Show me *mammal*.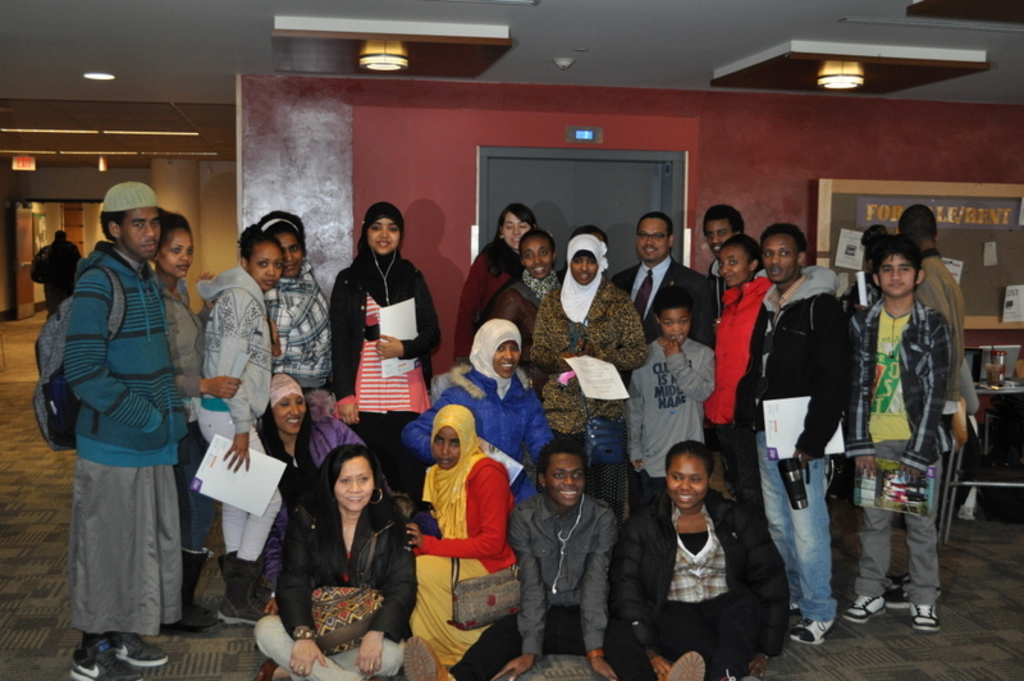
*mammal* is here: pyautogui.locateOnScreen(260, 371, 366, 613).
